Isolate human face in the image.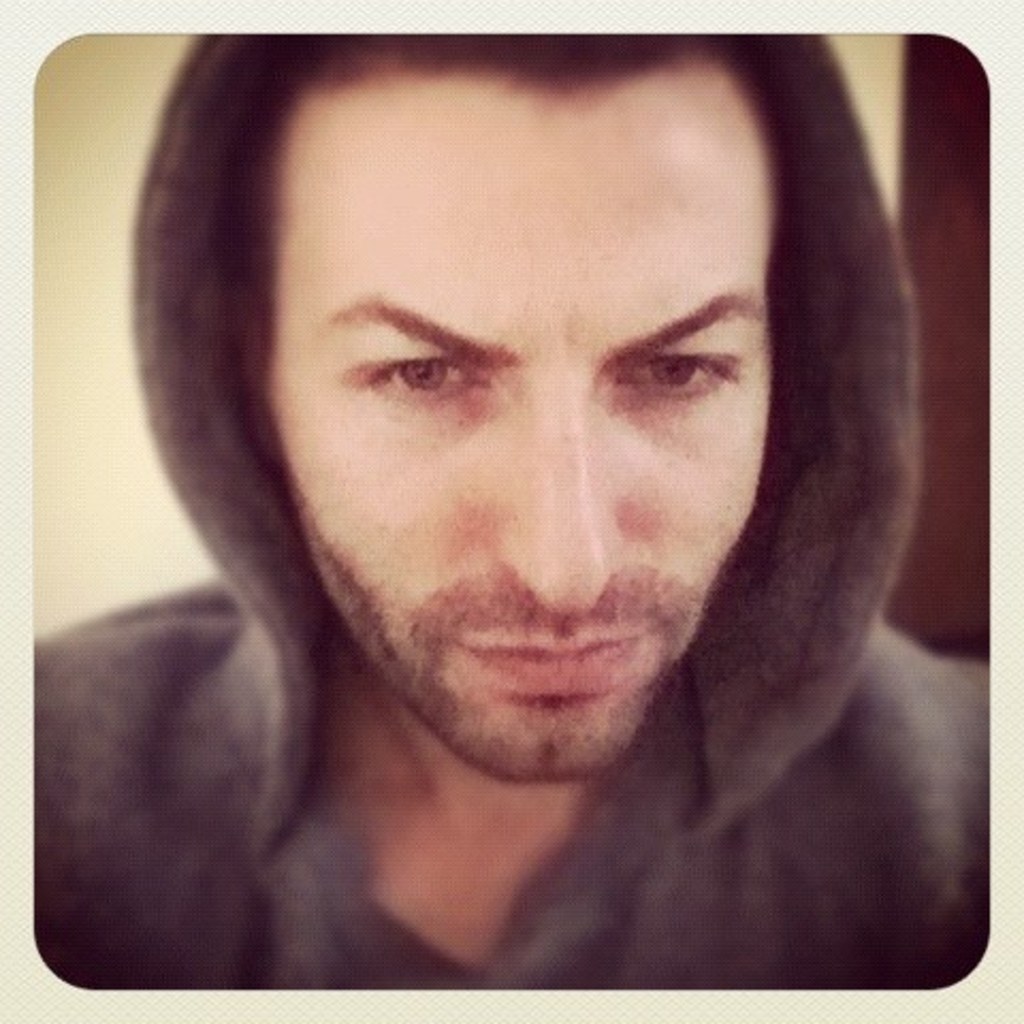
Isolated region: (left=290, top=66, right=772, bottom=791).
